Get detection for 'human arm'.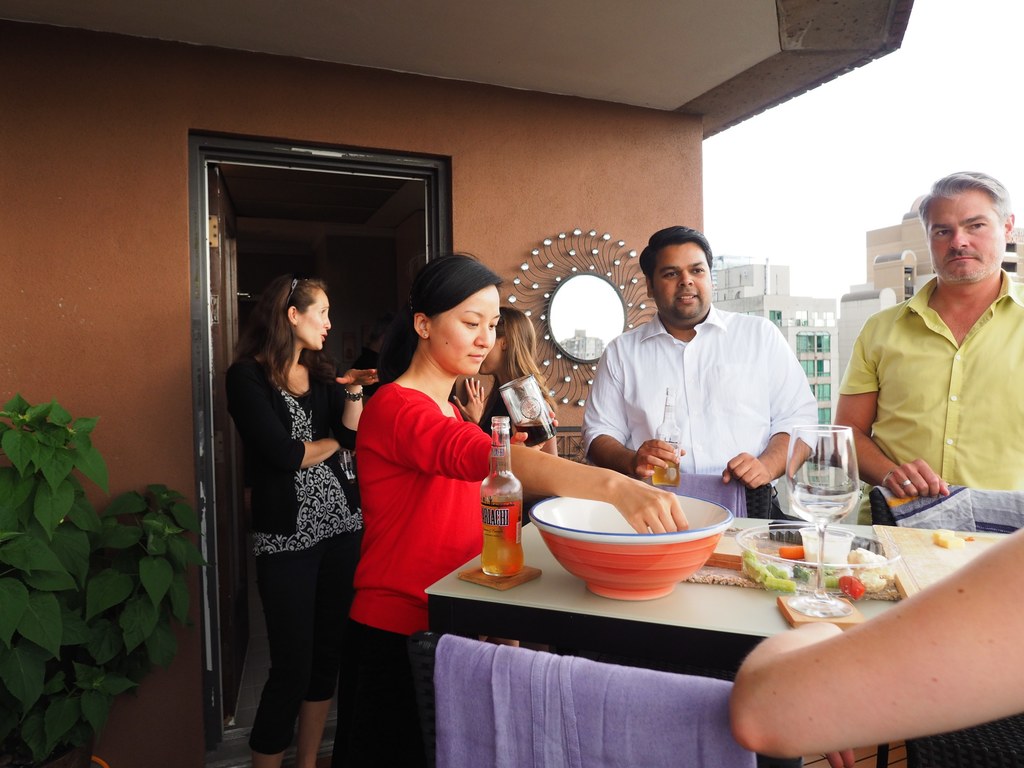
Detection: [x1=725, y1=327, x2=820, y2=490].
